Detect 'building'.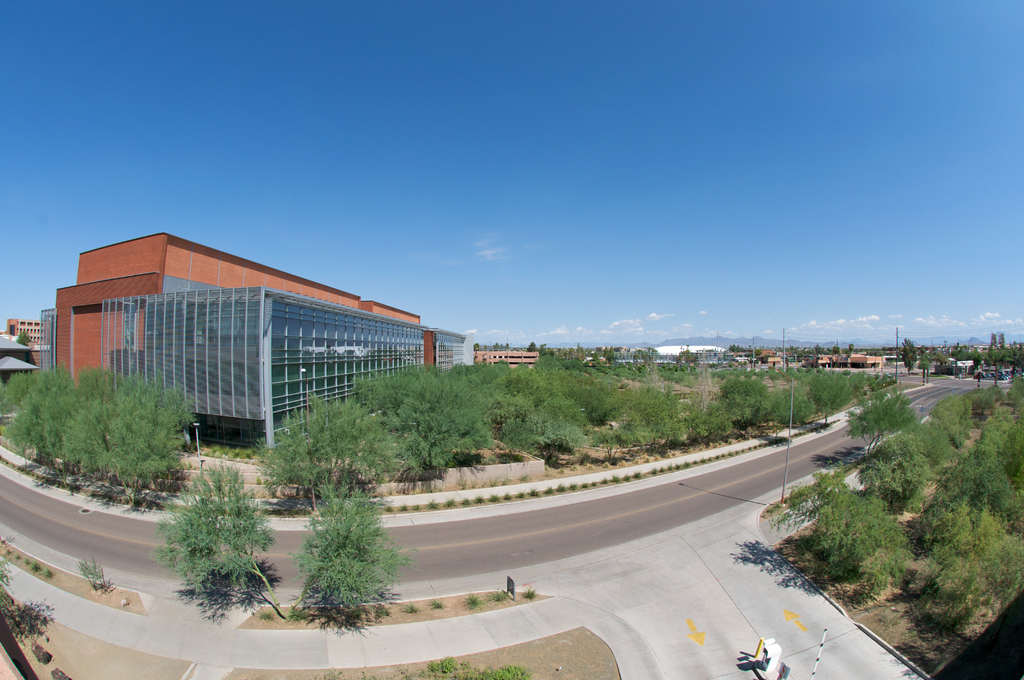
Detected at 3 319 49 361.
